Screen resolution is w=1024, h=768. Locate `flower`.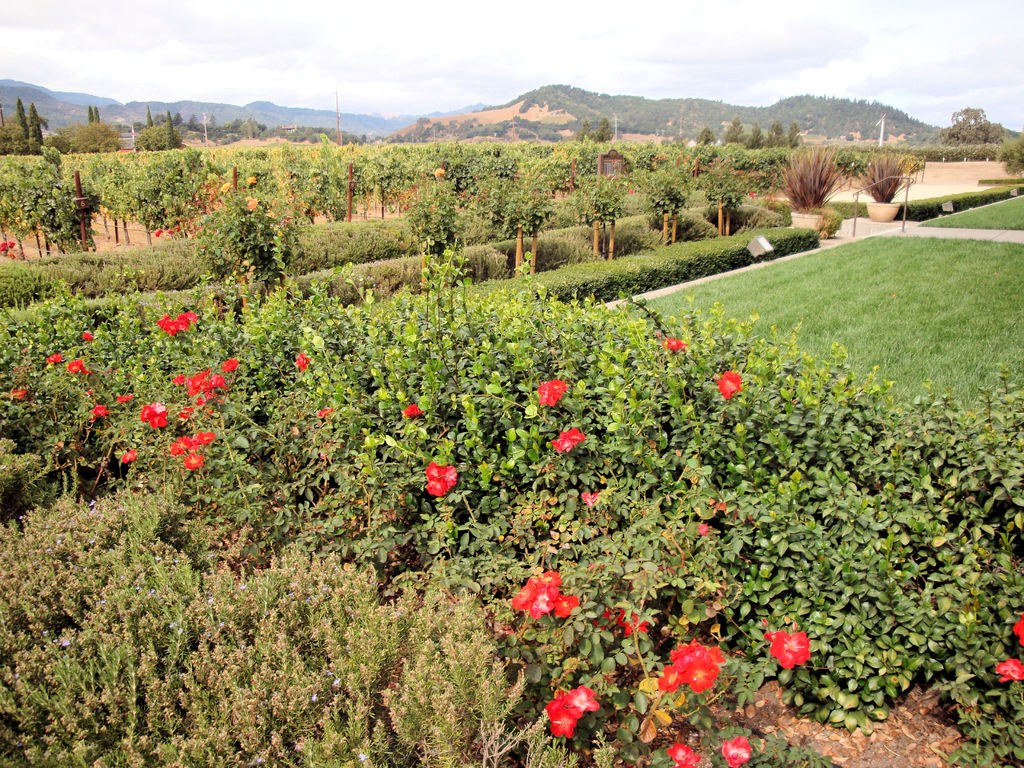
(768,630,815,667).
